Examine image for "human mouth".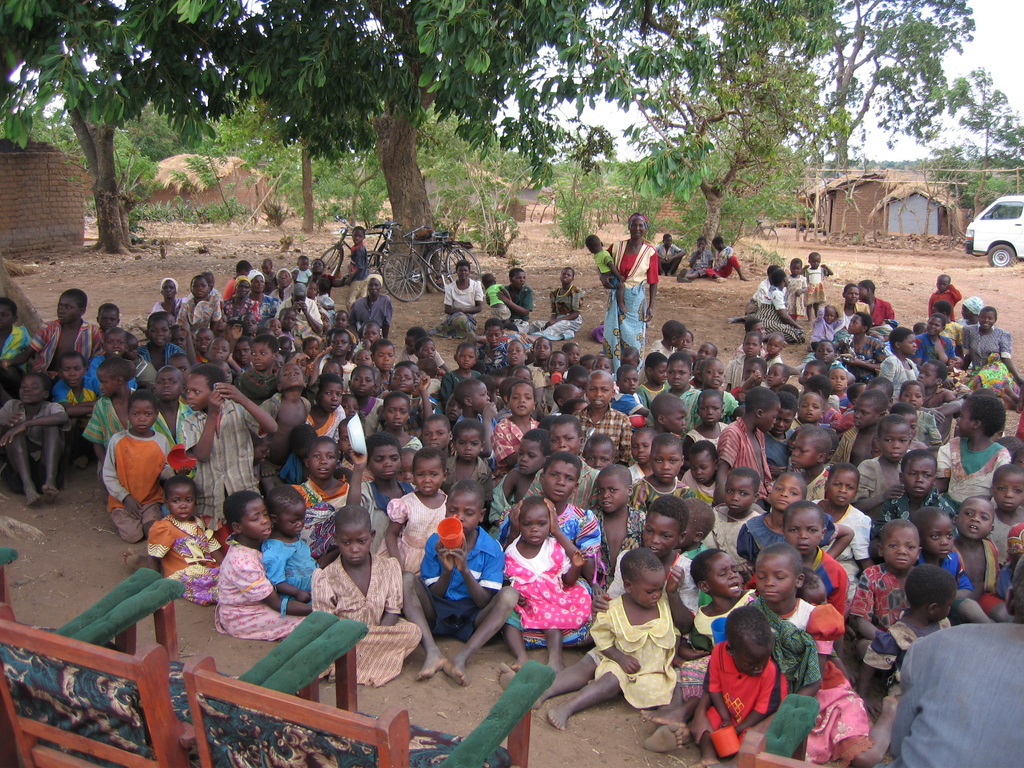
Examination result: crop(357, 388, 367, 394).
